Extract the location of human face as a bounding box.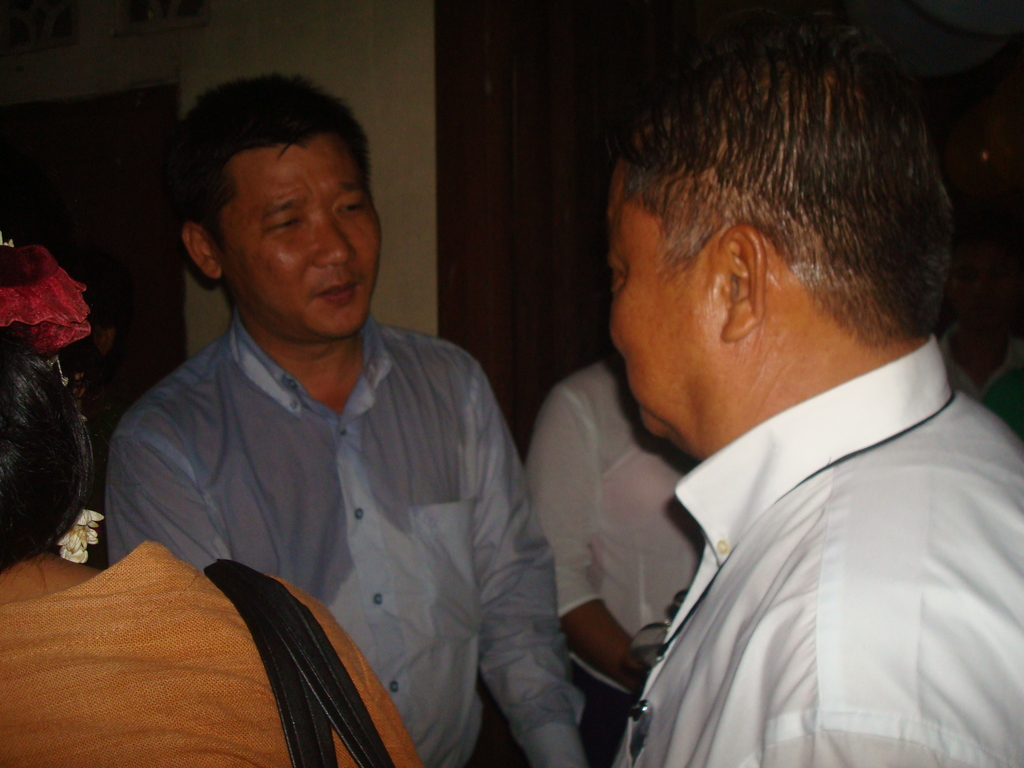
l=214, t=129, r=377, b=339.
